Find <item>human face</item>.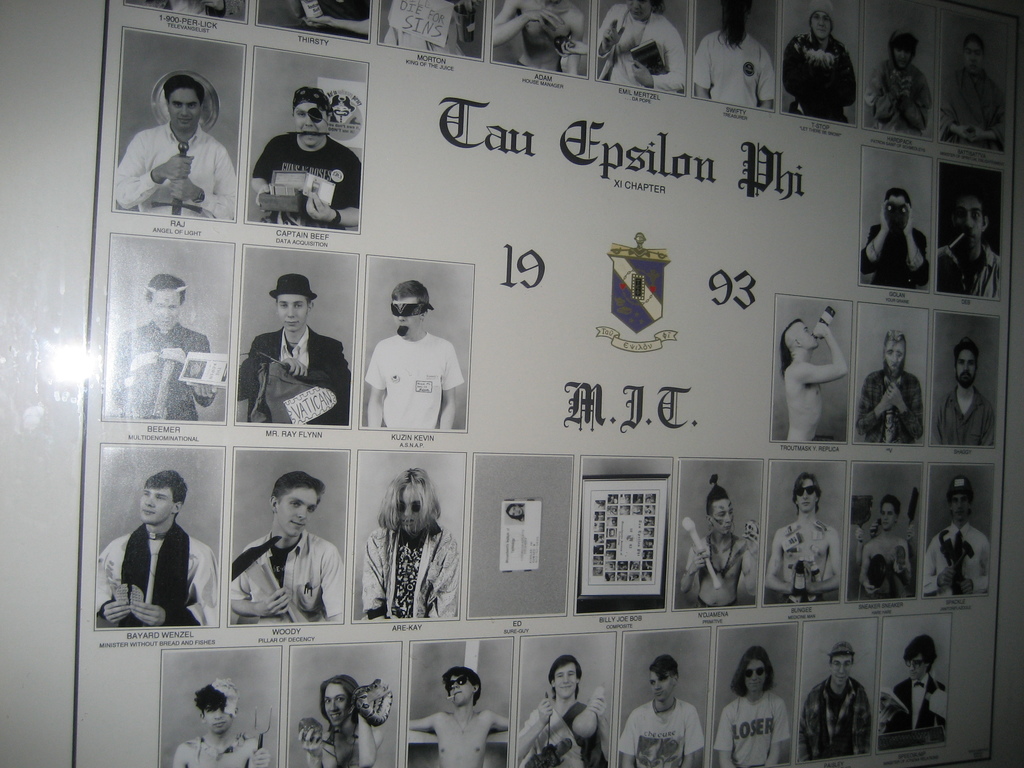
bbox=[794, 323, 819, 351].
